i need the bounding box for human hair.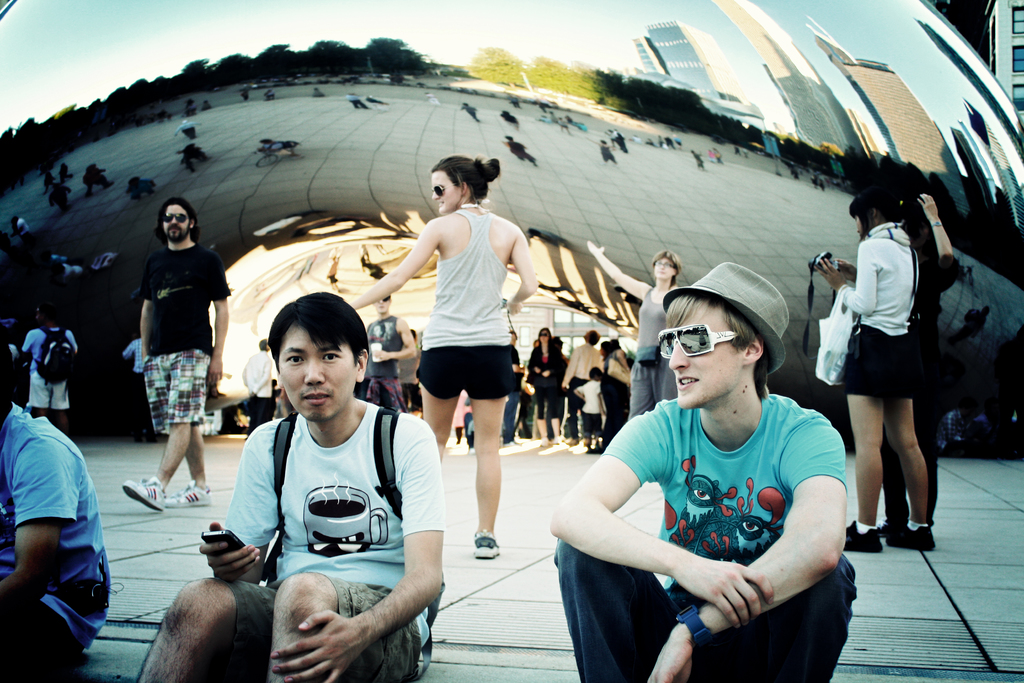
Here it is: pyautogui.locateOnScreen(161, 199, 191, 229).
